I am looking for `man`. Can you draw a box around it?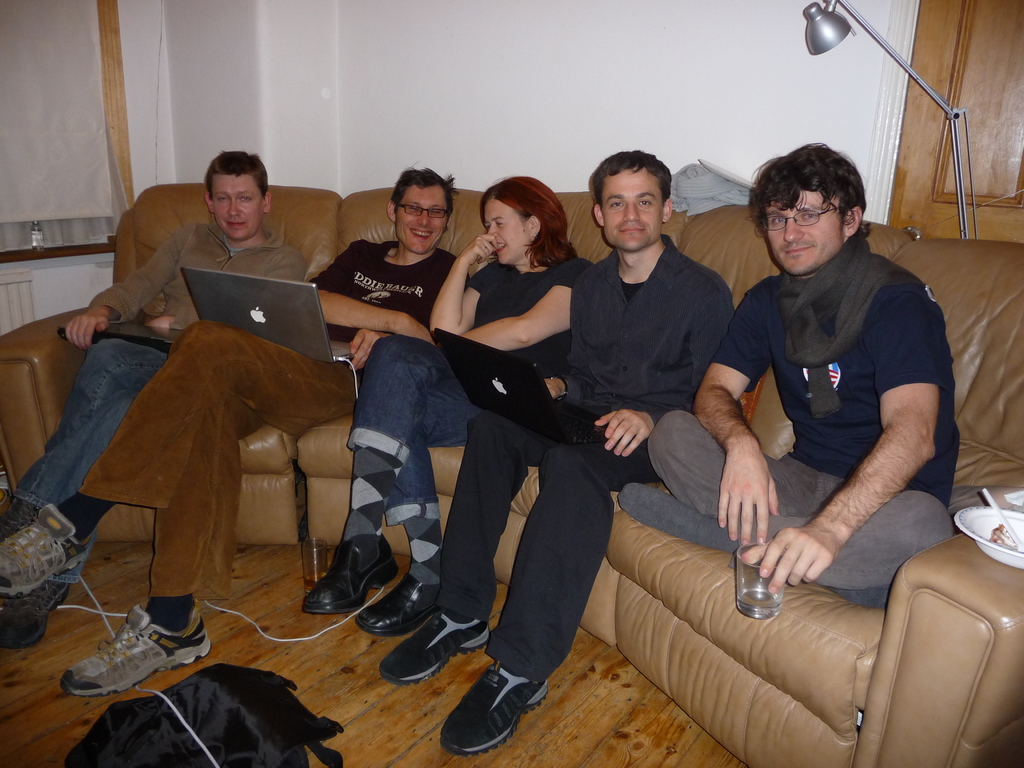
Sure, the bounding box is pyautogui.locateOnScreen(0, 148, 307, 647).
